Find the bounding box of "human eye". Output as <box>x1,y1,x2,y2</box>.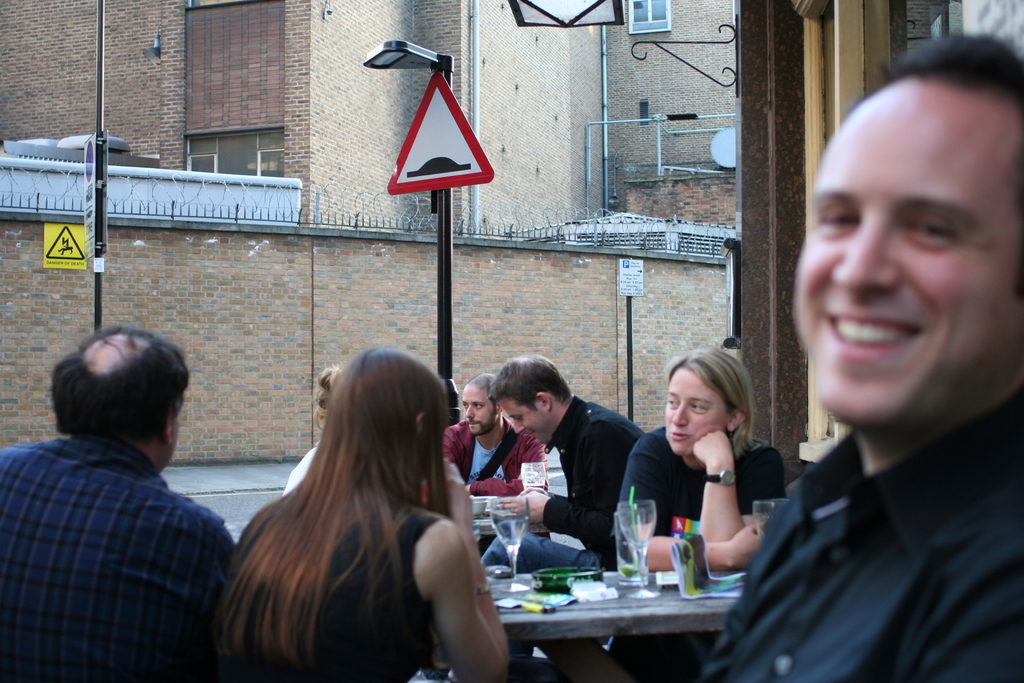
<box>817,204,863,236</box>.
